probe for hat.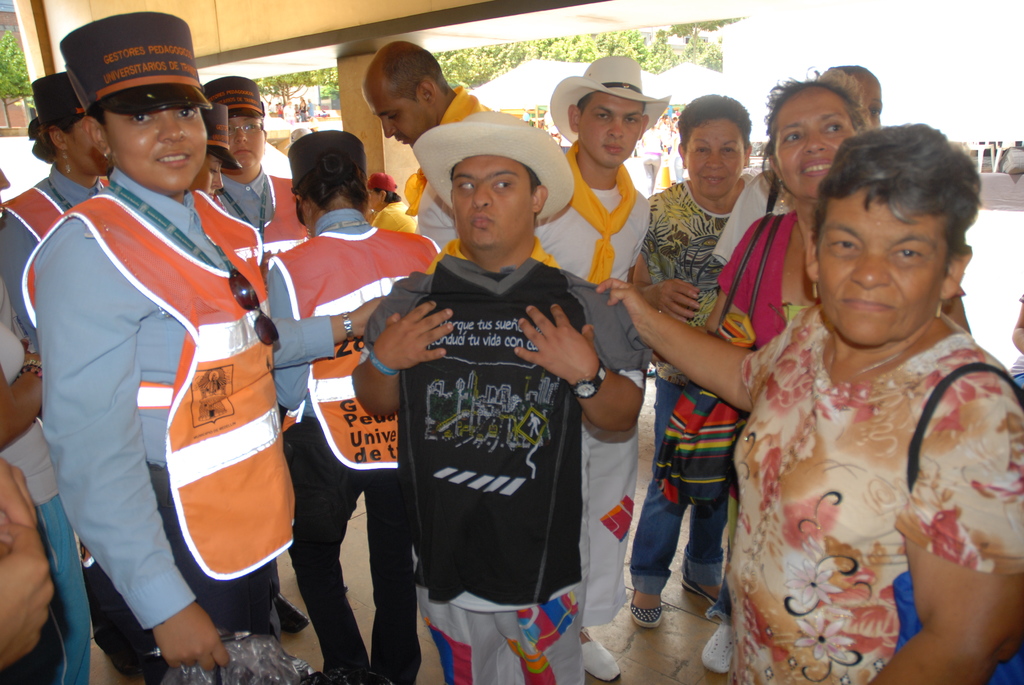
Probe result: rect(411, 109, 575, 223).
